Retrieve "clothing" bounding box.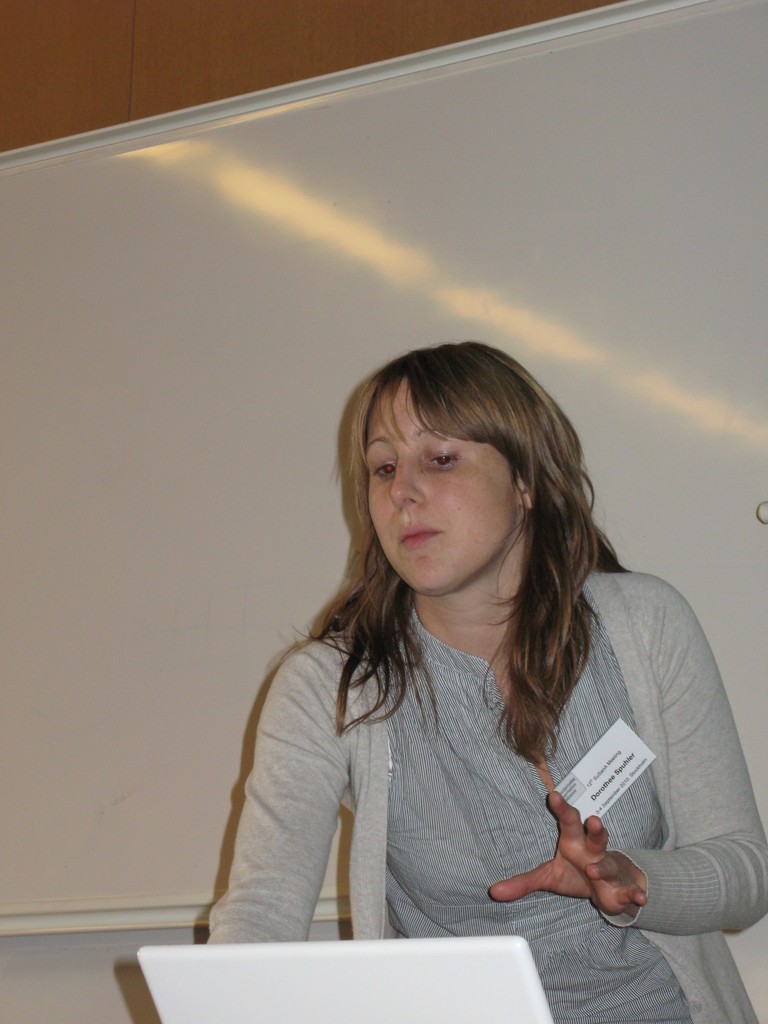
Bounding box: detection(190, 461, 758, 1023).
